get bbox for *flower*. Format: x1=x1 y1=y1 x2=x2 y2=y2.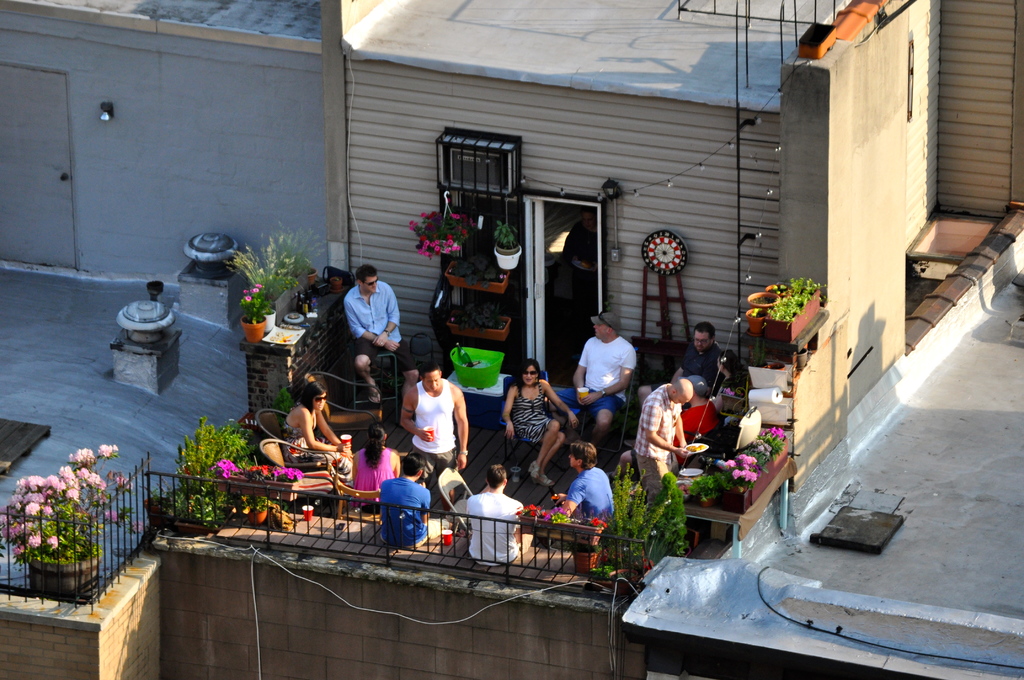
x1=132 y1=518 x2=144 y2=535.
